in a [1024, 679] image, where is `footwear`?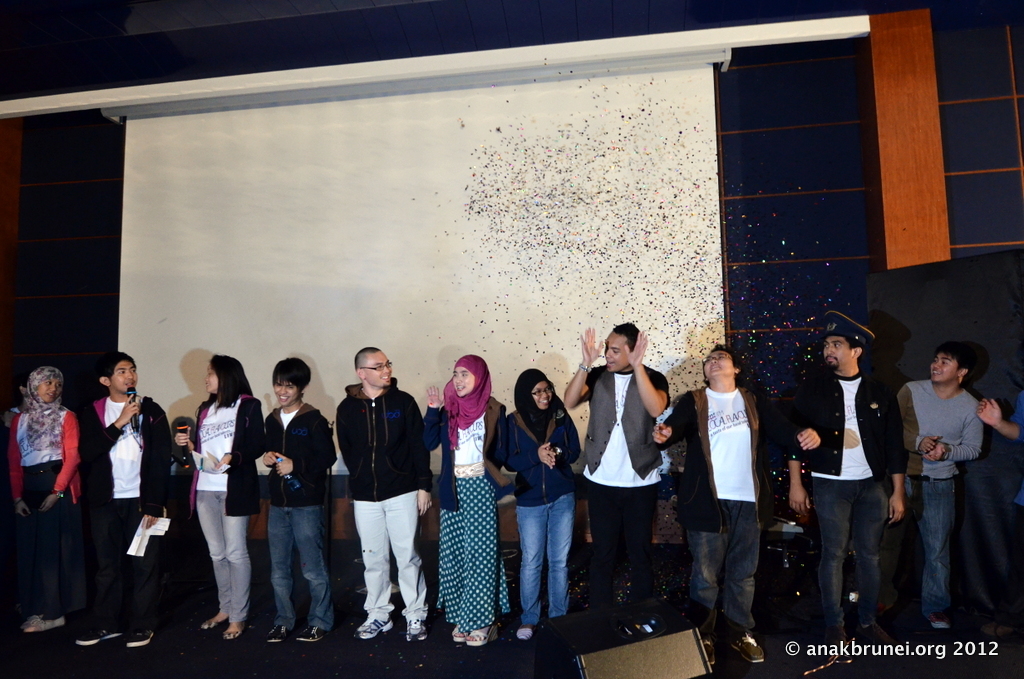
region(469, 619, 503, 644).
